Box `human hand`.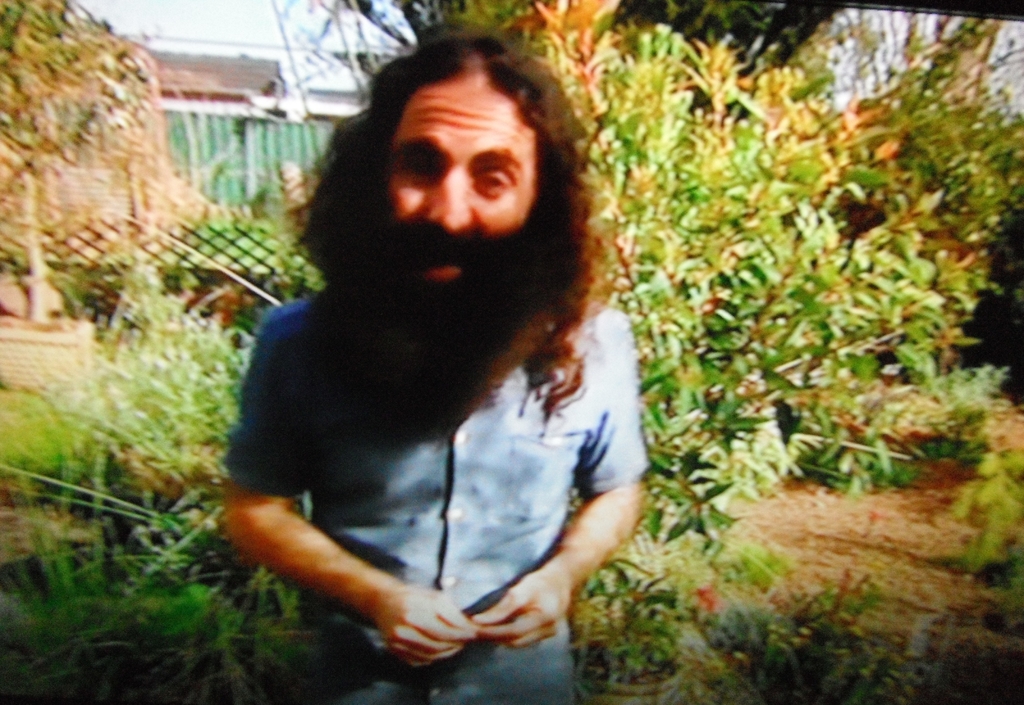
<box>371,585,479,670</box>.
